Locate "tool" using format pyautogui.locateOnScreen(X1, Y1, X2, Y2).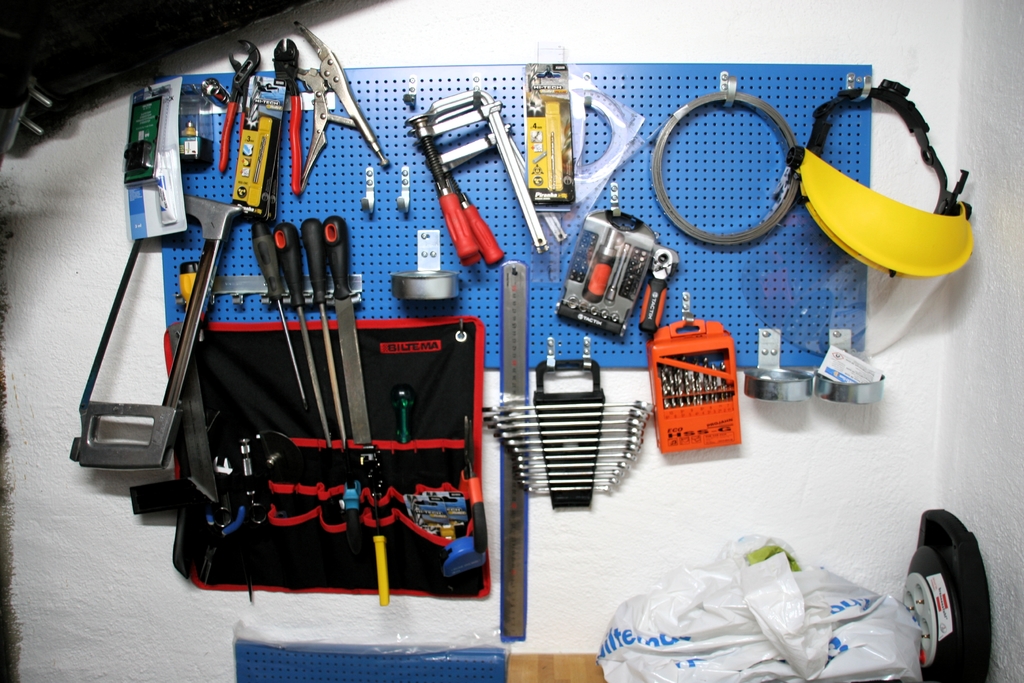
pyautogui.locateOnScreen(655, 94, 805, 255).
